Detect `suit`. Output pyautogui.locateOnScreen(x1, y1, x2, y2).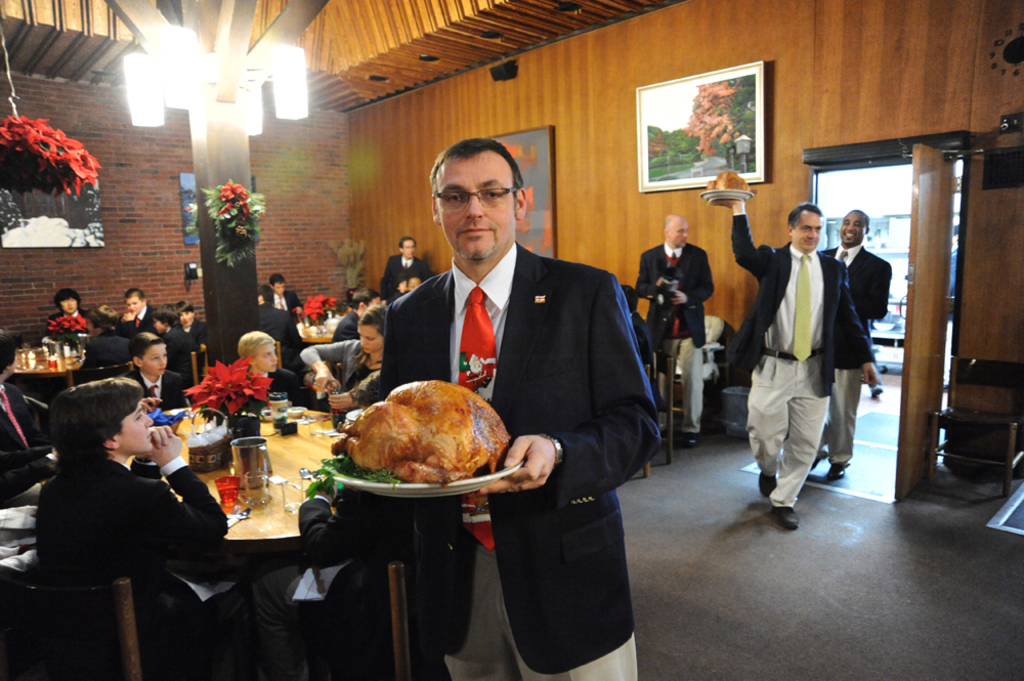
pyautogui.locateOnScreen(35, 464, 222, 680).
